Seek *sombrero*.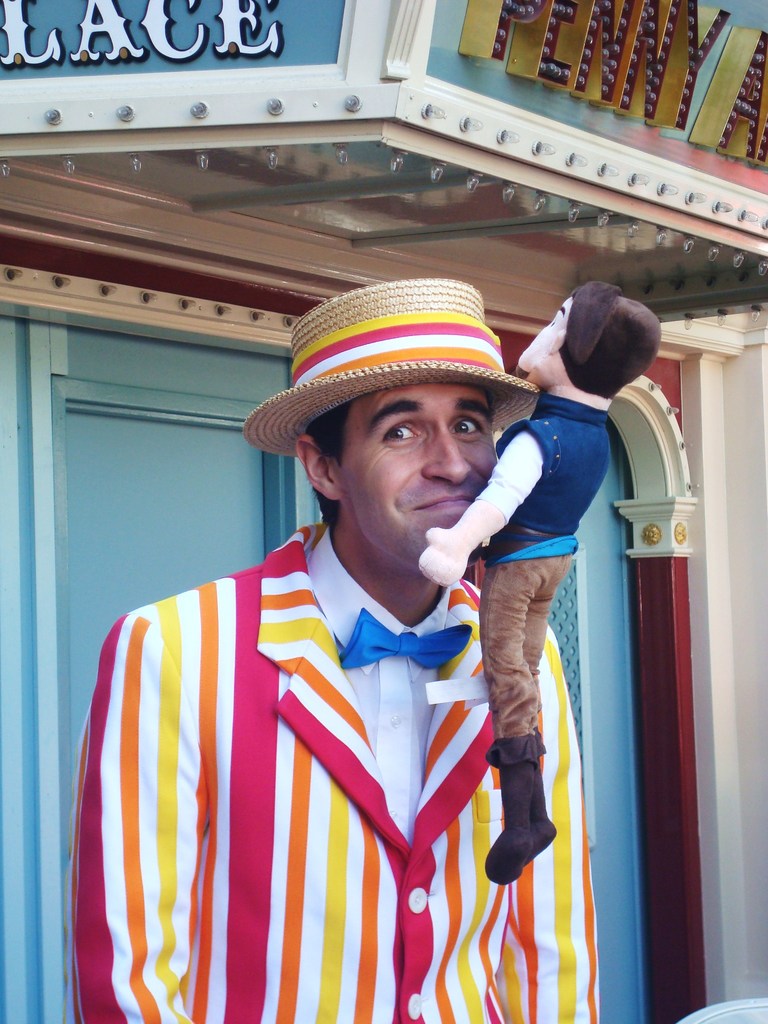
bbox(246, 290, 536, 471).
